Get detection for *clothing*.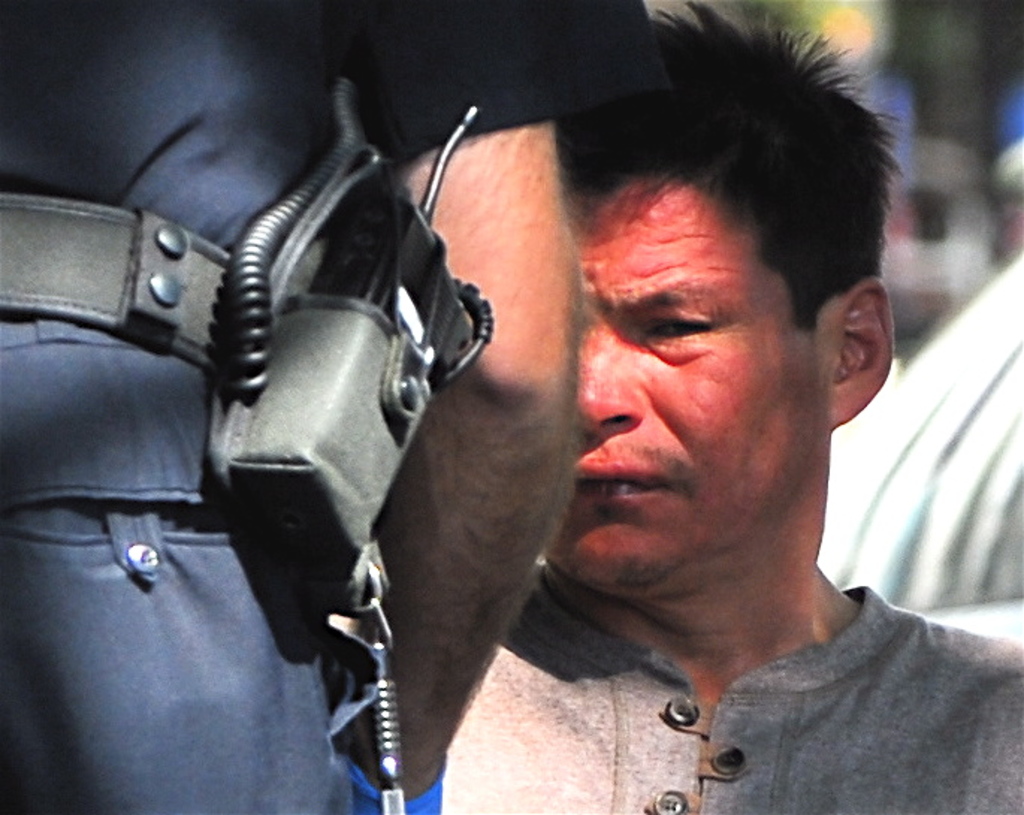
Detection: {"left": 445, "top": 561, "right": 1023, "bottom": 814}.
